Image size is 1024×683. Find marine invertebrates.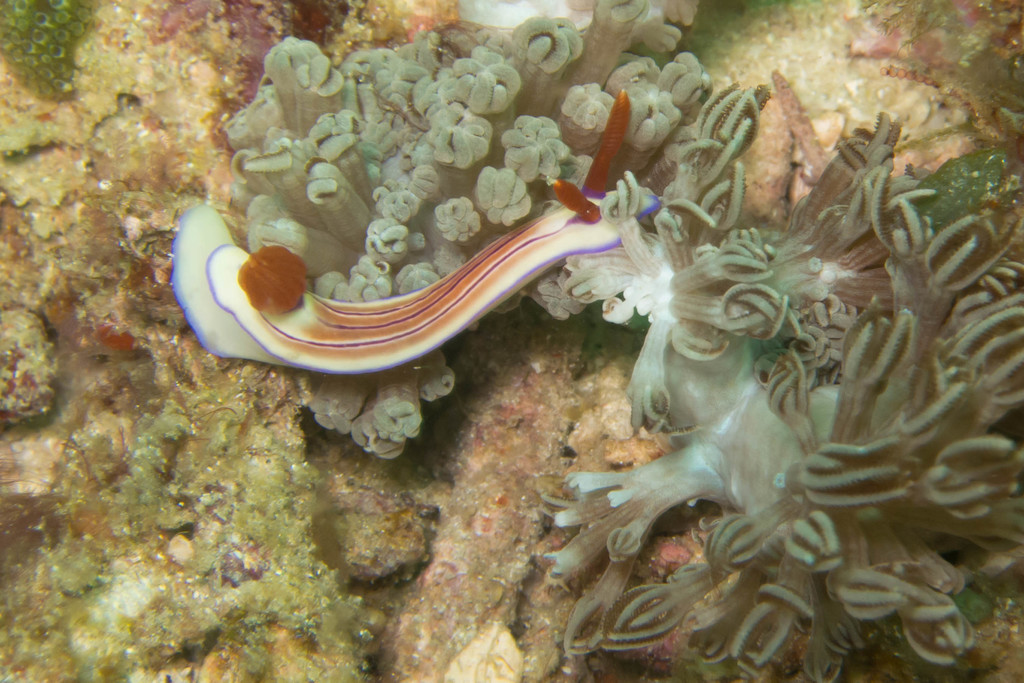
l=1, t=0, r=90, b=112.
